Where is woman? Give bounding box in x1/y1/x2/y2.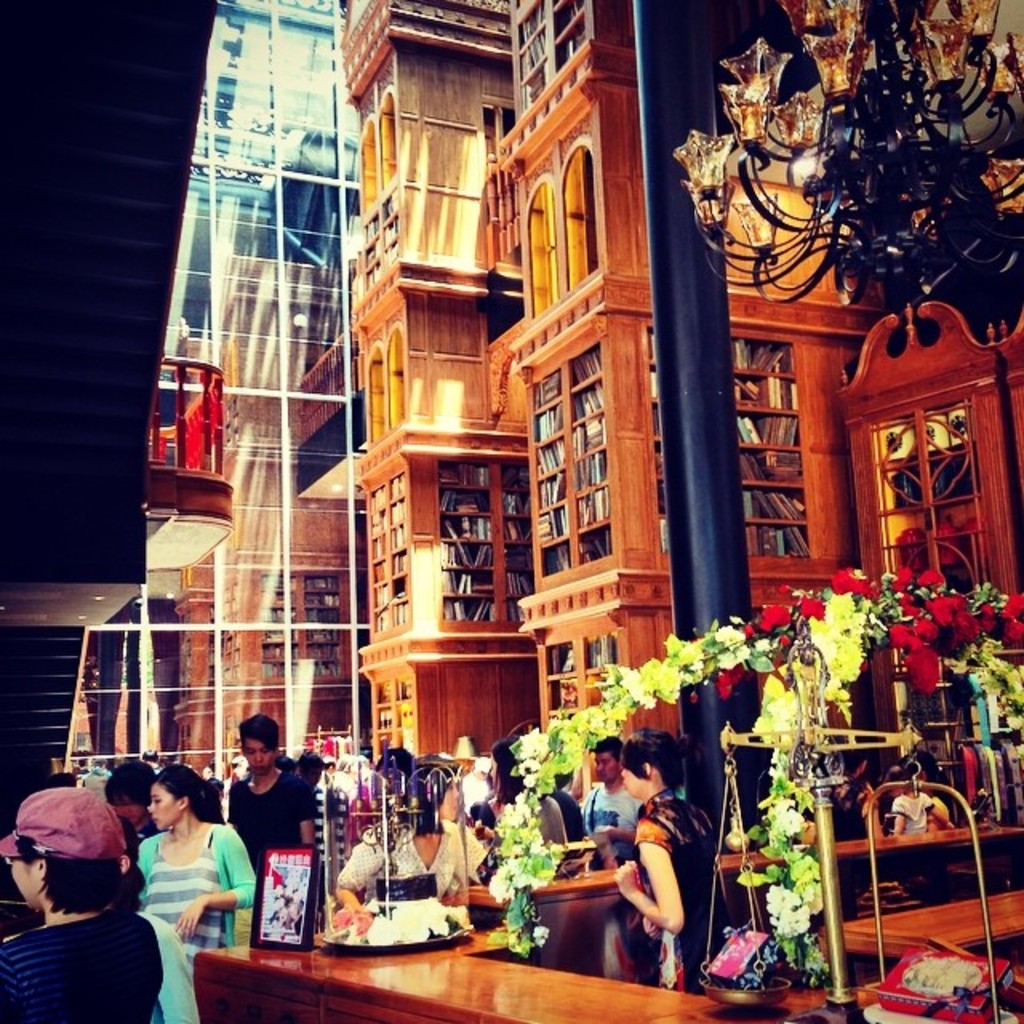
326/762/501/939.
